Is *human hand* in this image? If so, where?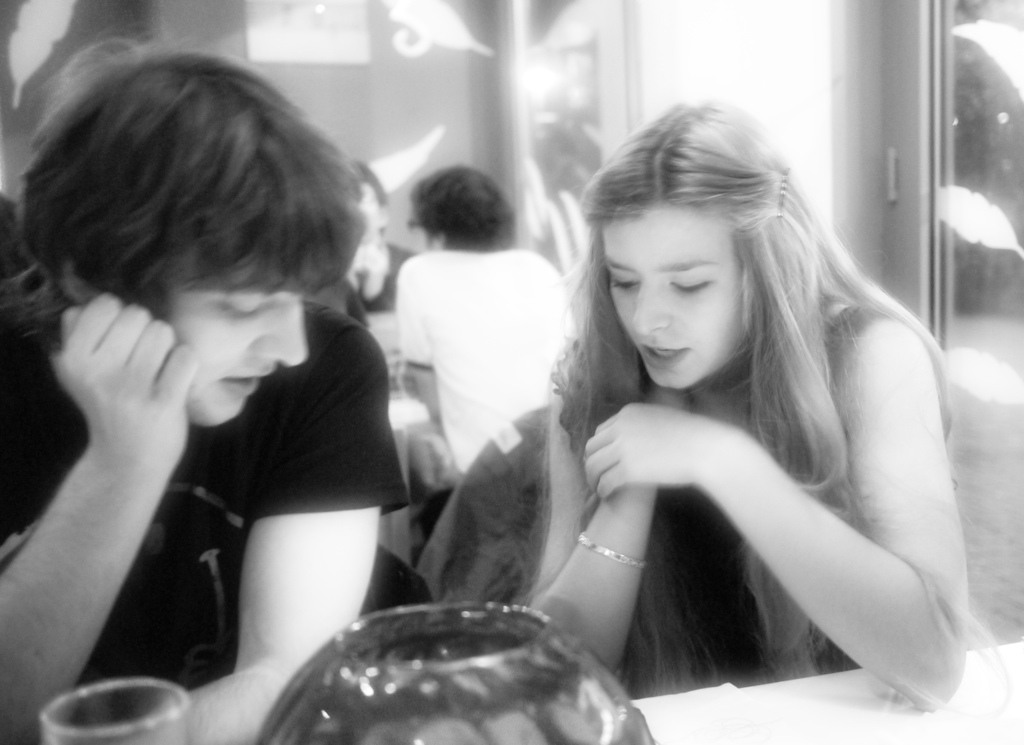
Yes, at x1=575, y1=399, x2=729, y2=505.
